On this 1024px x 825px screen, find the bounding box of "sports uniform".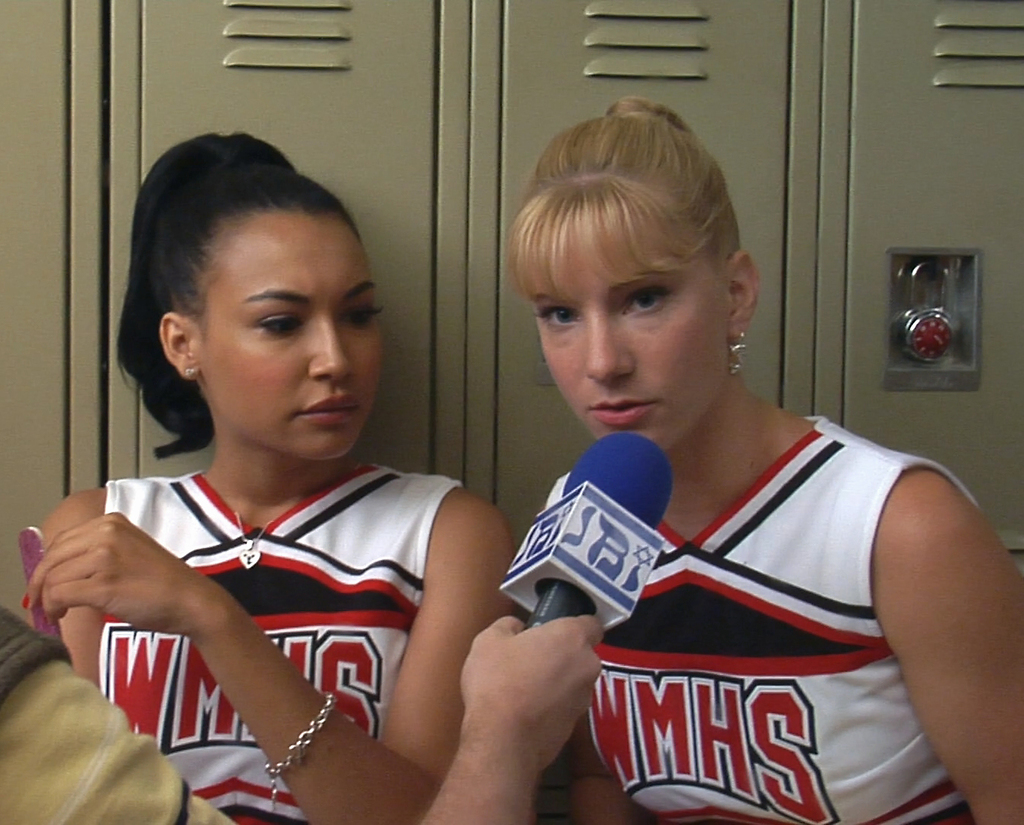
Bounding box: BBox(107, 462, 467, 824).
